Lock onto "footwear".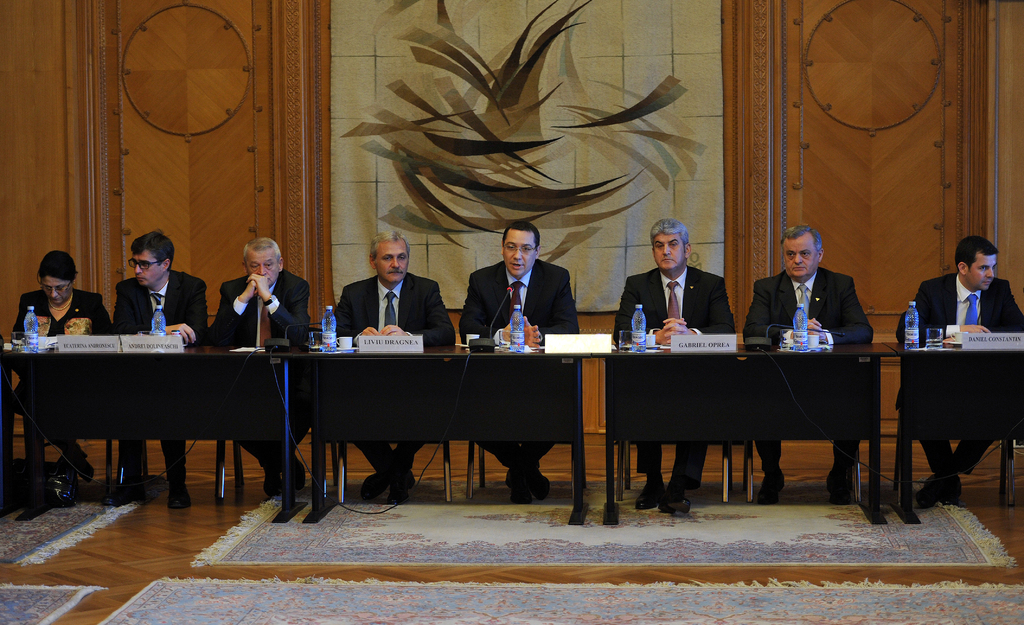
Locked: region(166, 485, 191, 510).
